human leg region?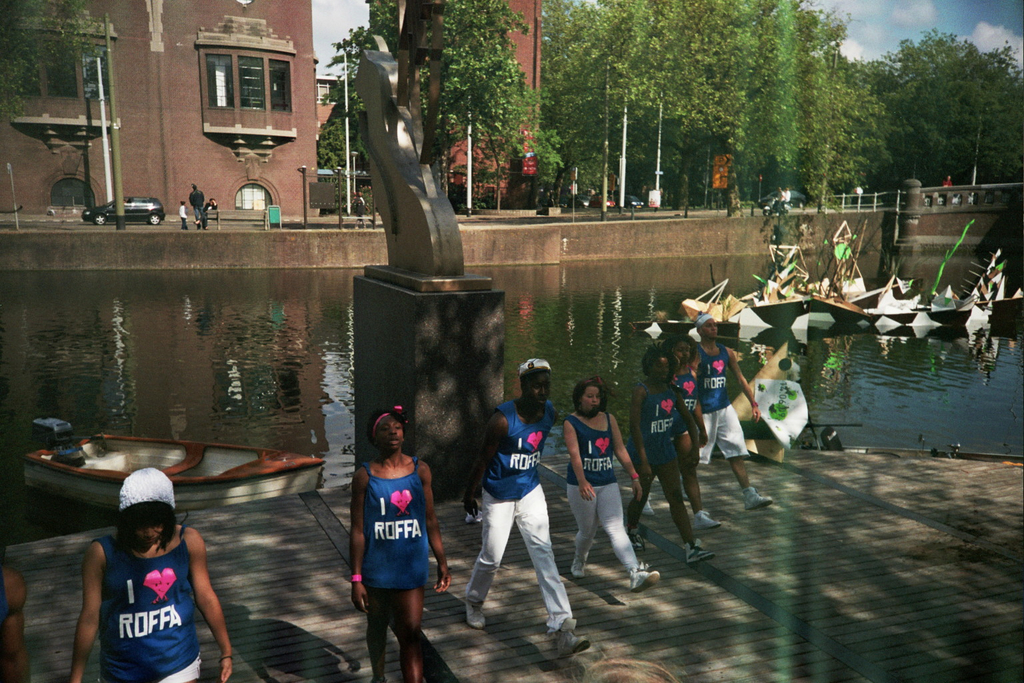
box=[471, 488, 515, 629]
